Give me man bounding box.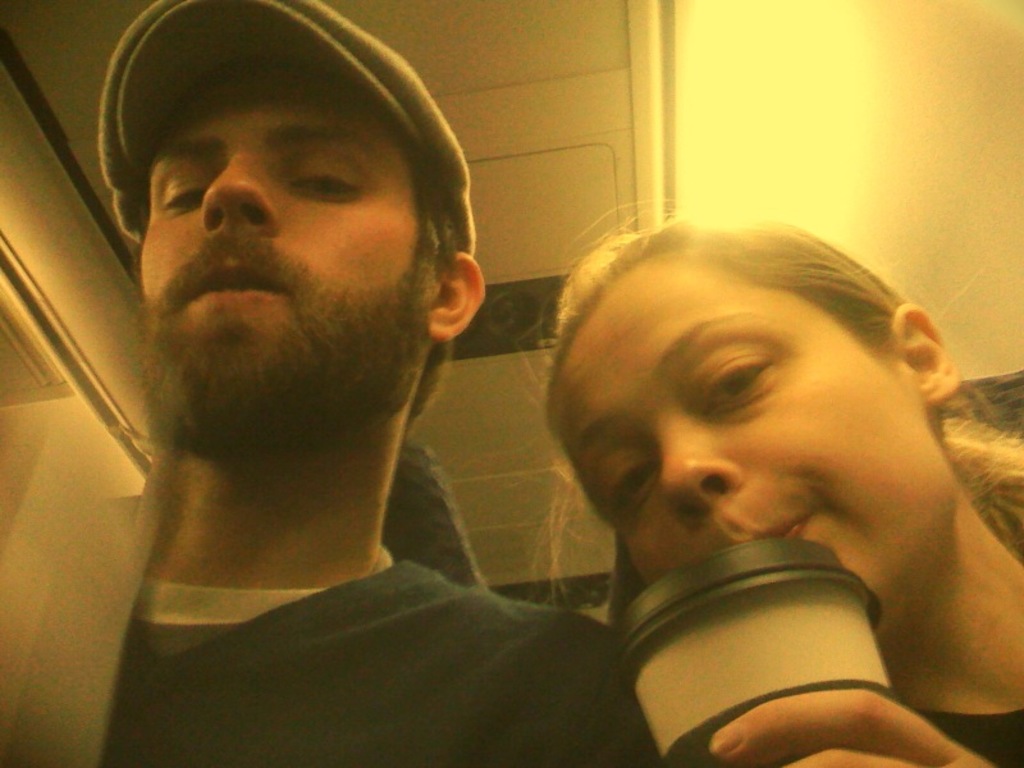
Rect(52, 29, 717, 722).
